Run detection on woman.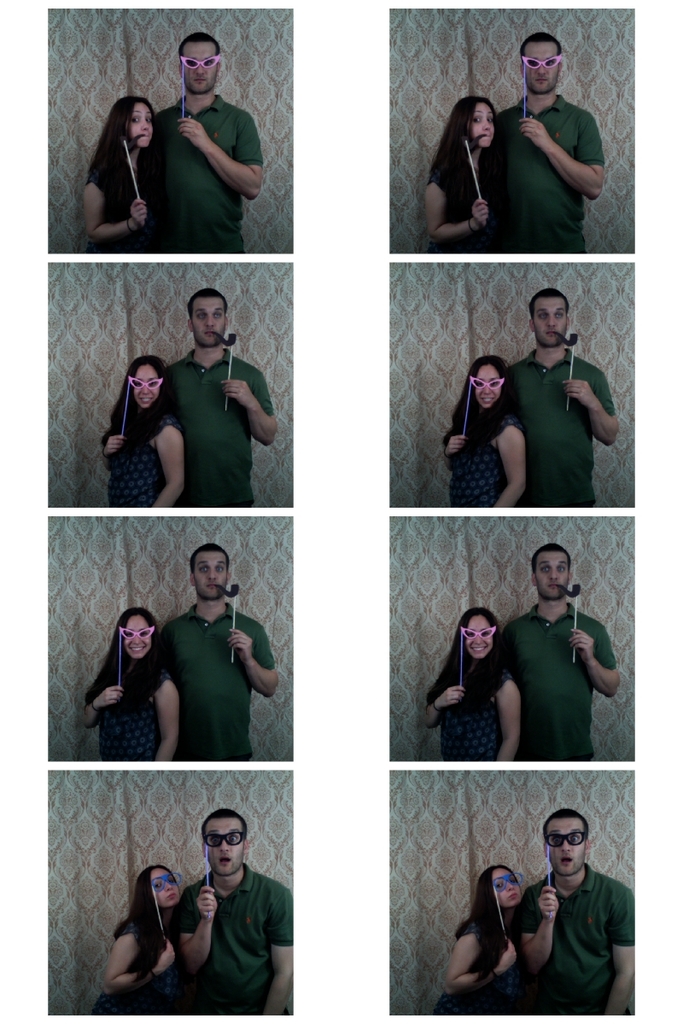
Result: (left=436, top=863, right=524, bottom=1013).
